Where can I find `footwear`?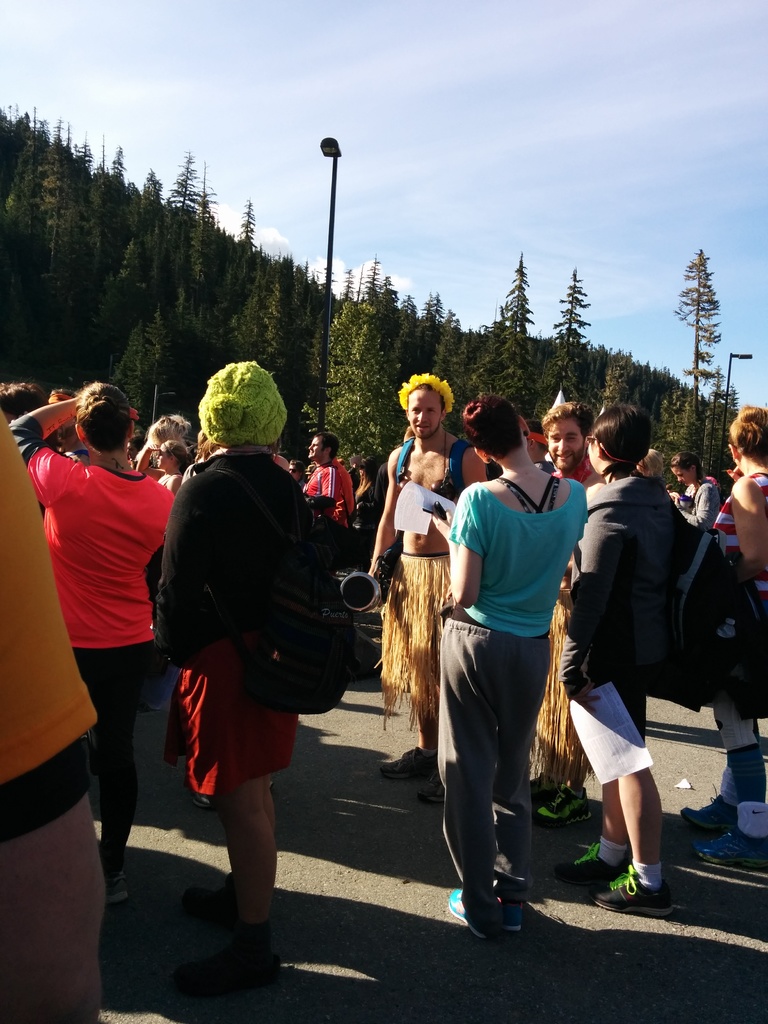
You can find it at 534,772,592,825.
